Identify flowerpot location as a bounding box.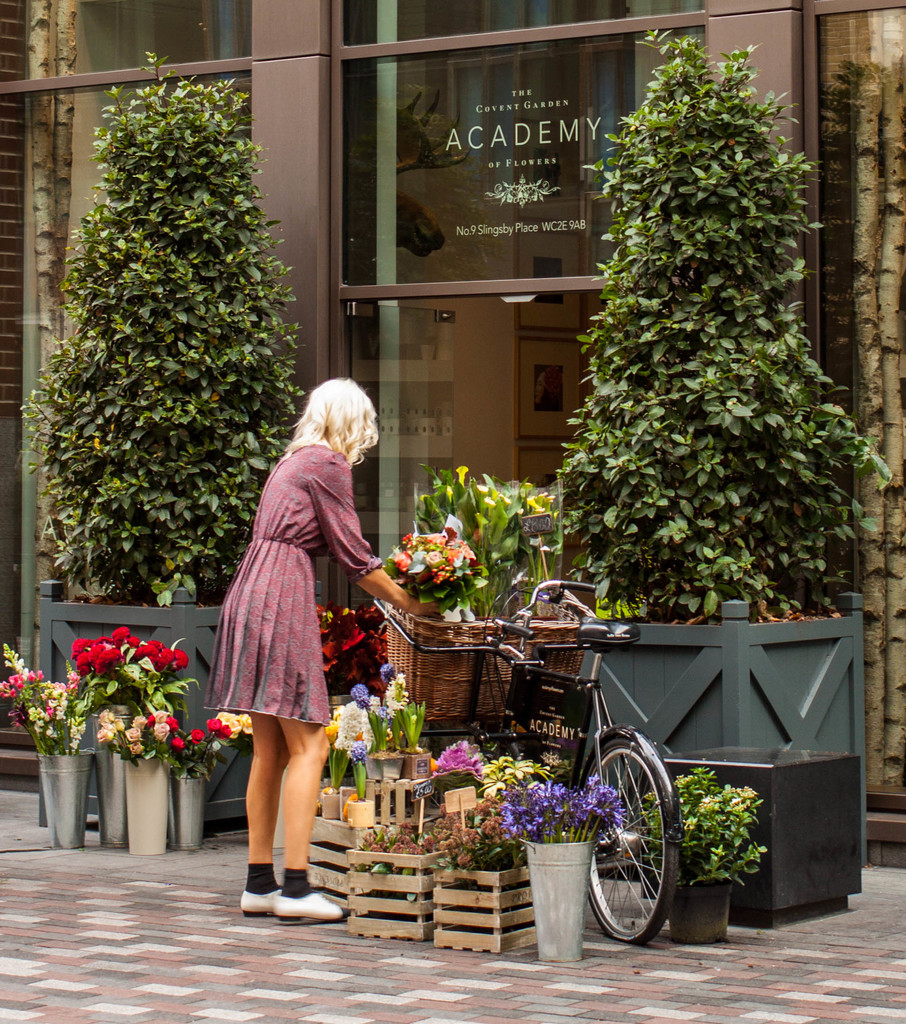
[322,788,341,820].
